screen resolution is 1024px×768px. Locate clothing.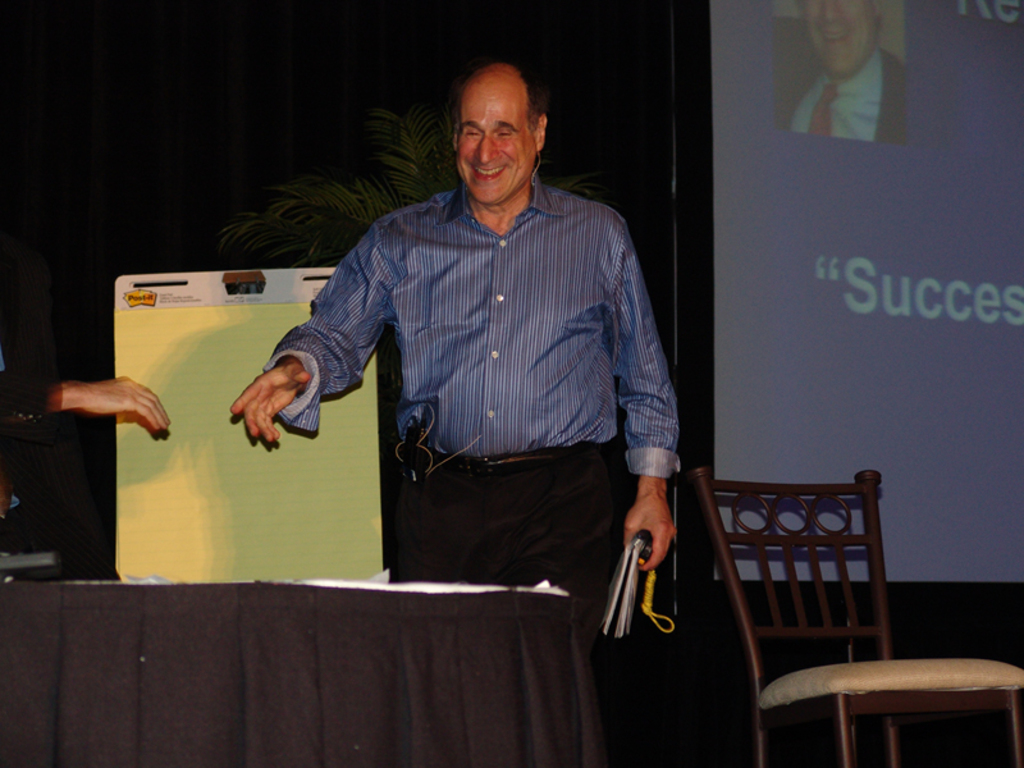
bbox(777, 40, 908, 142).
